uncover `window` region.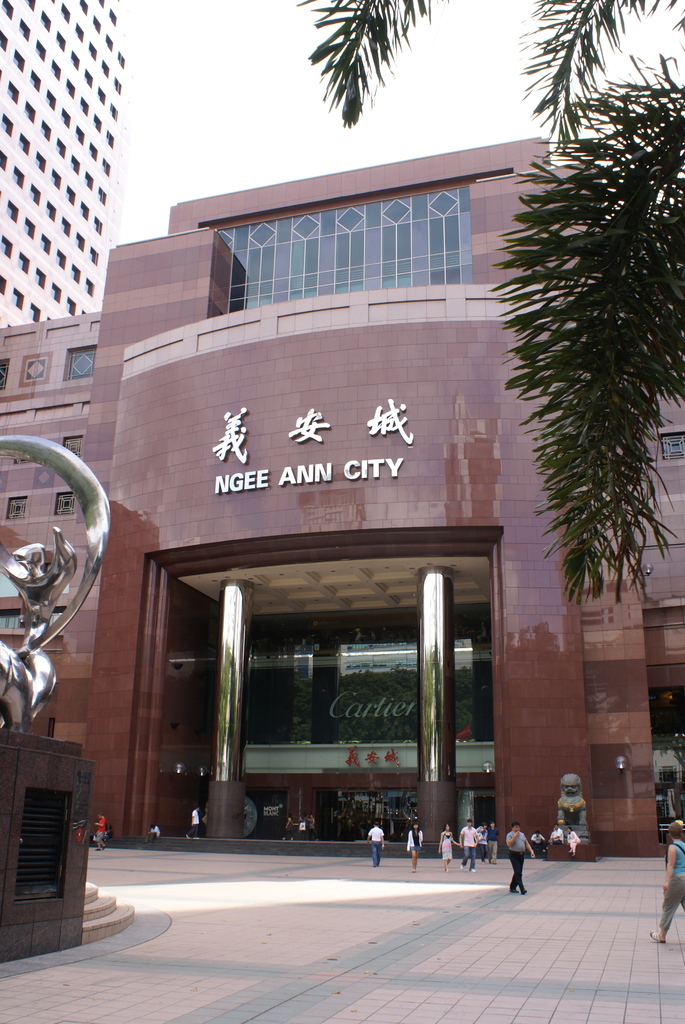
Uncovered: [51,493,74,514].
